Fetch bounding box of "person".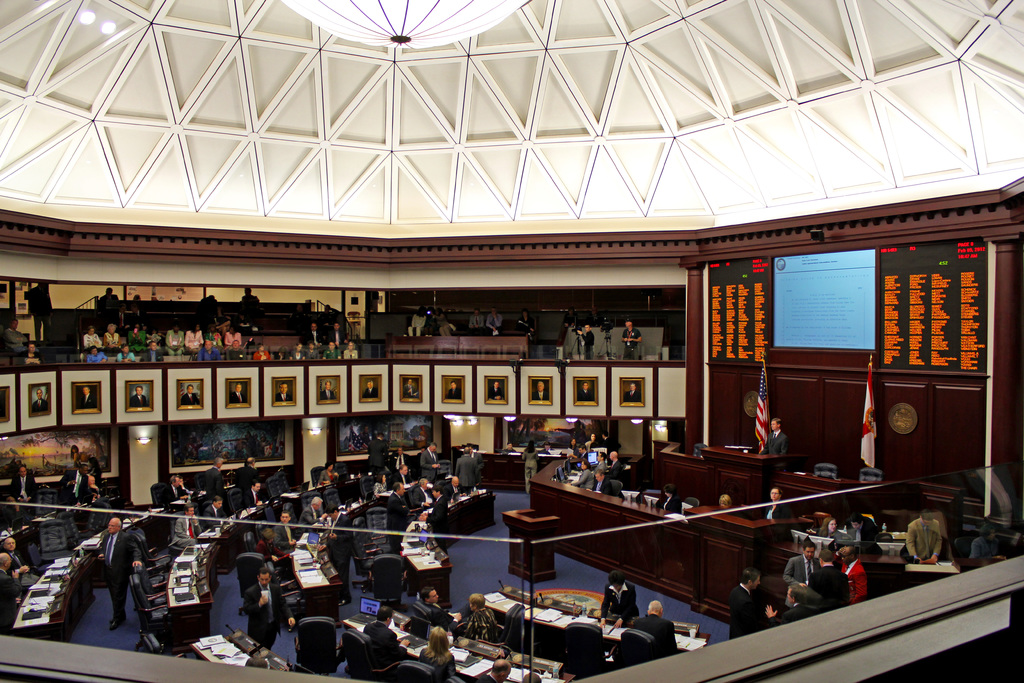
Bbox: region(500, 437, 519, 454).
